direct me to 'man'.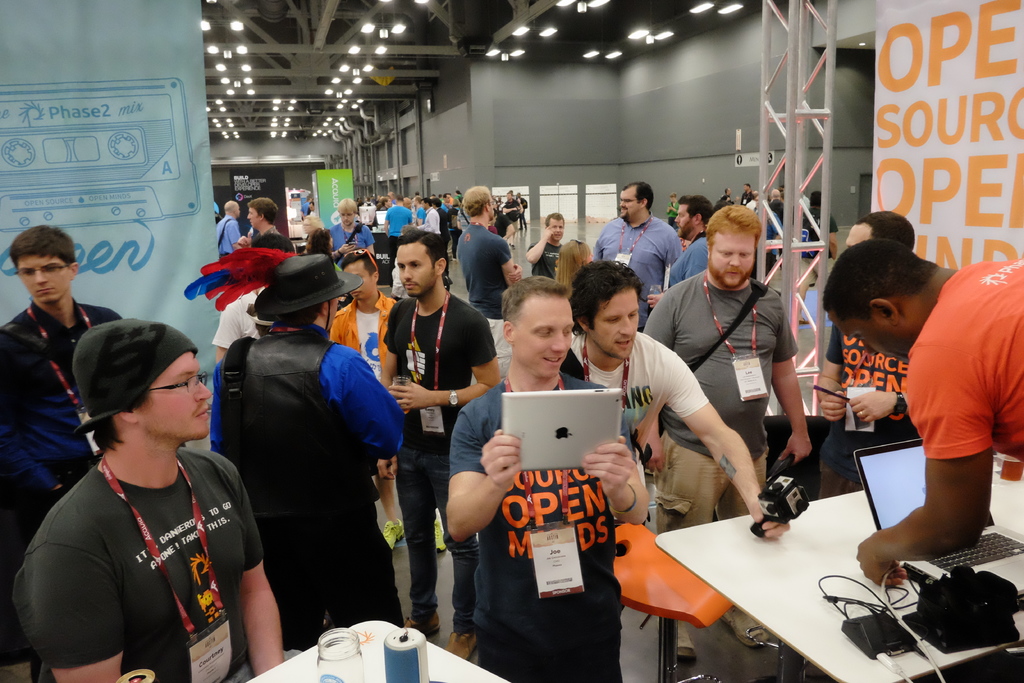
Direction: 595:178:691:333.
